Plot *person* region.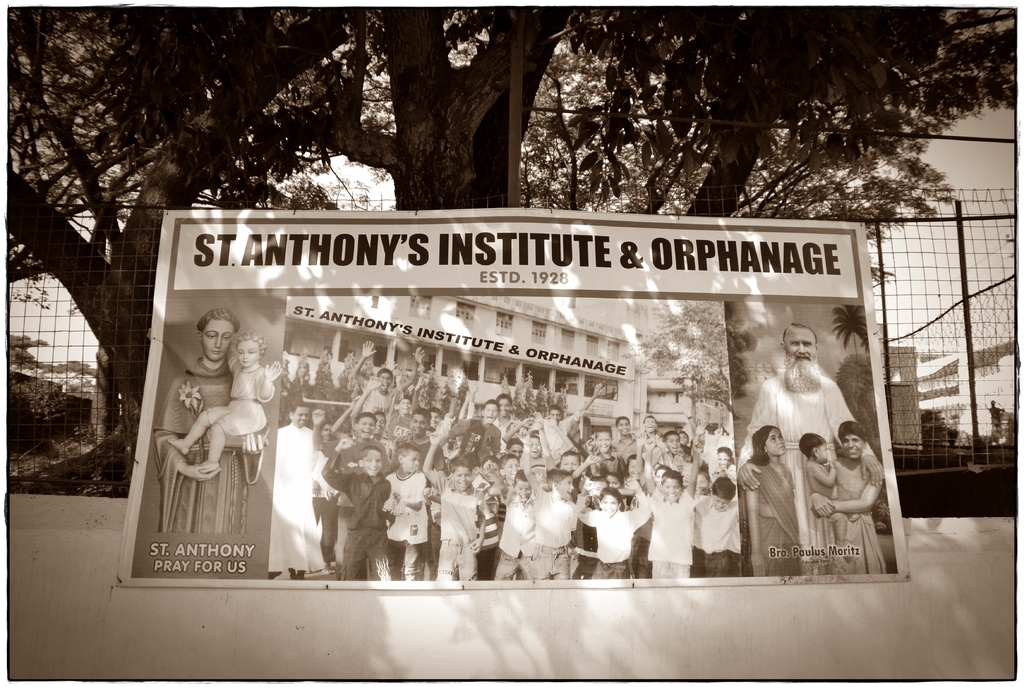
Plotted at 799/432/850/547.
